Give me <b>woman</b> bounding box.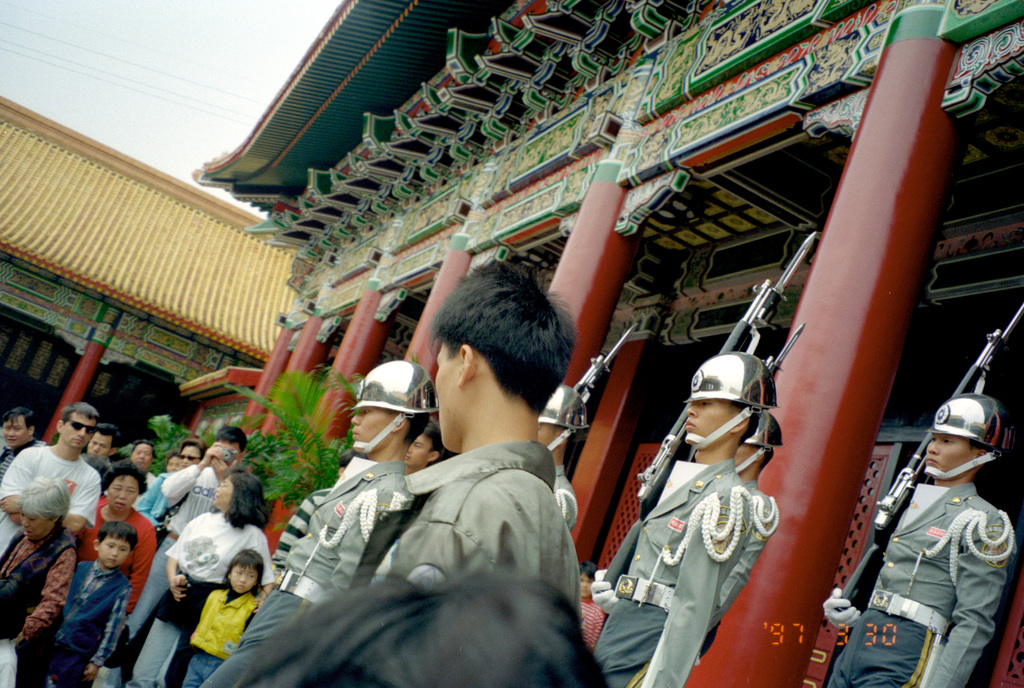
[x1=111, y1=464, x2=275, y2=687].
